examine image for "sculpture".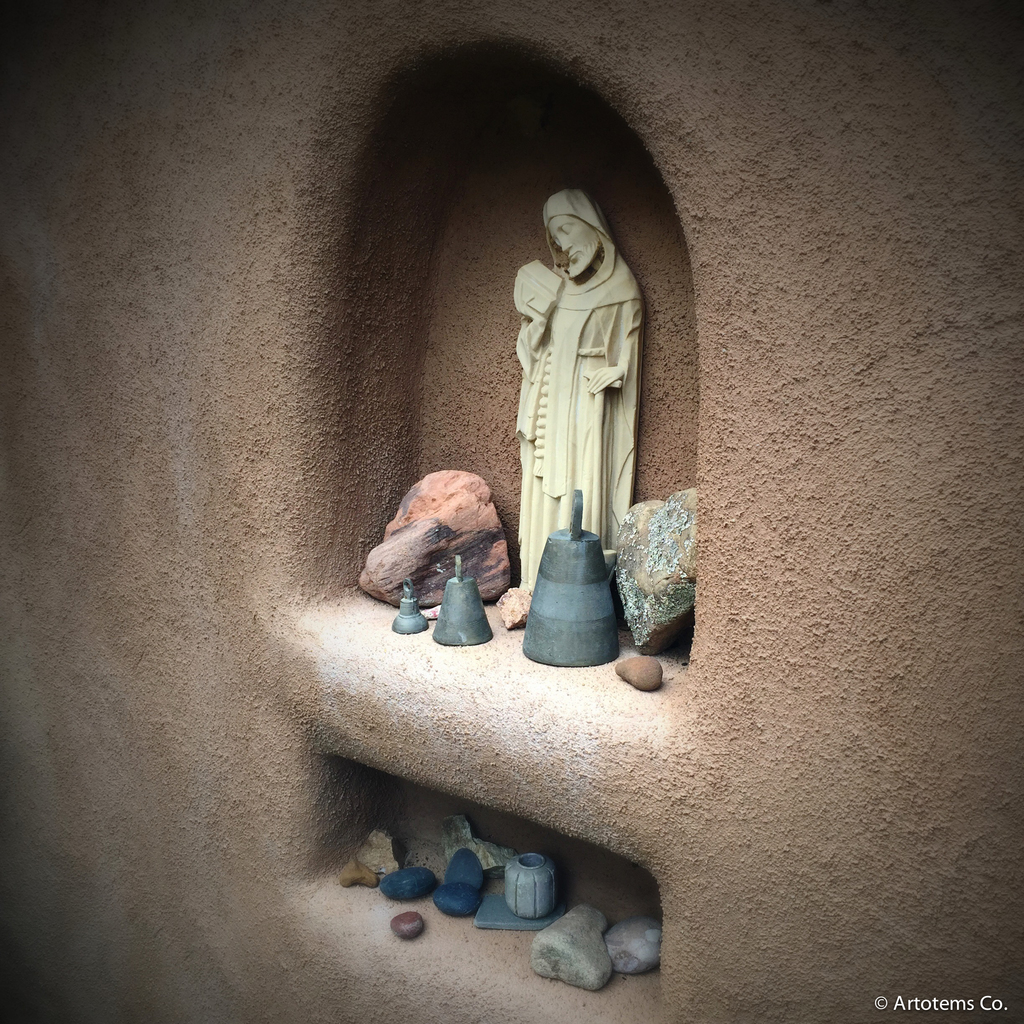
Examination result: locate(489, 173, 652, 634).
